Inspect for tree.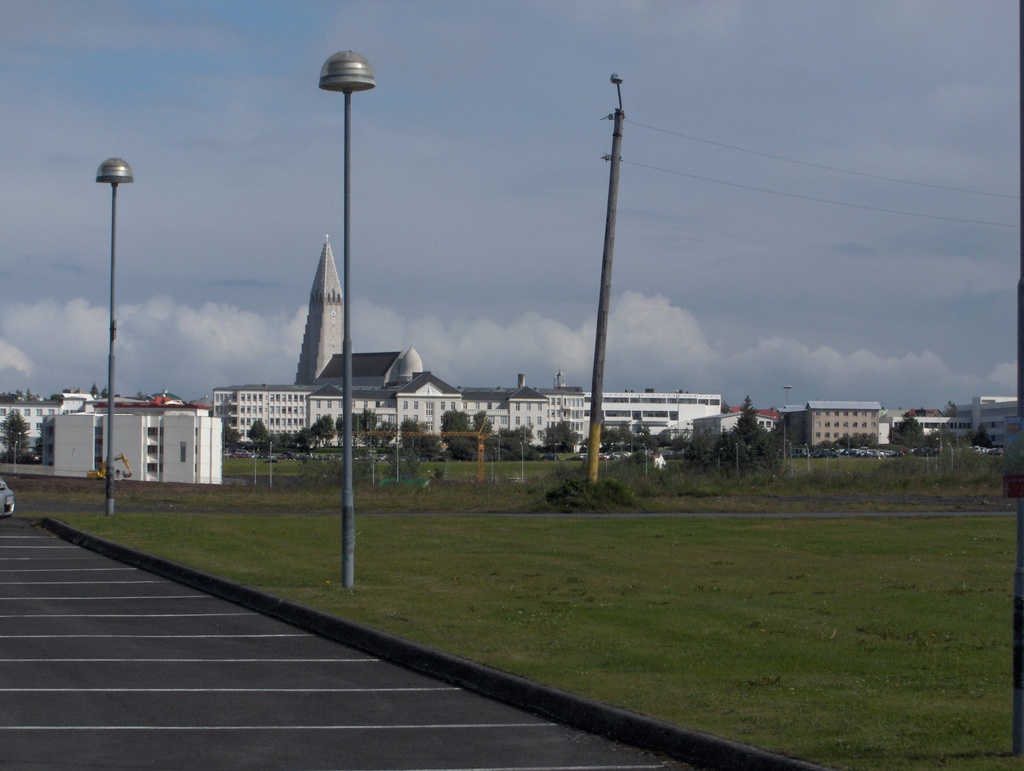
Inspection: (705,393,783,479).
